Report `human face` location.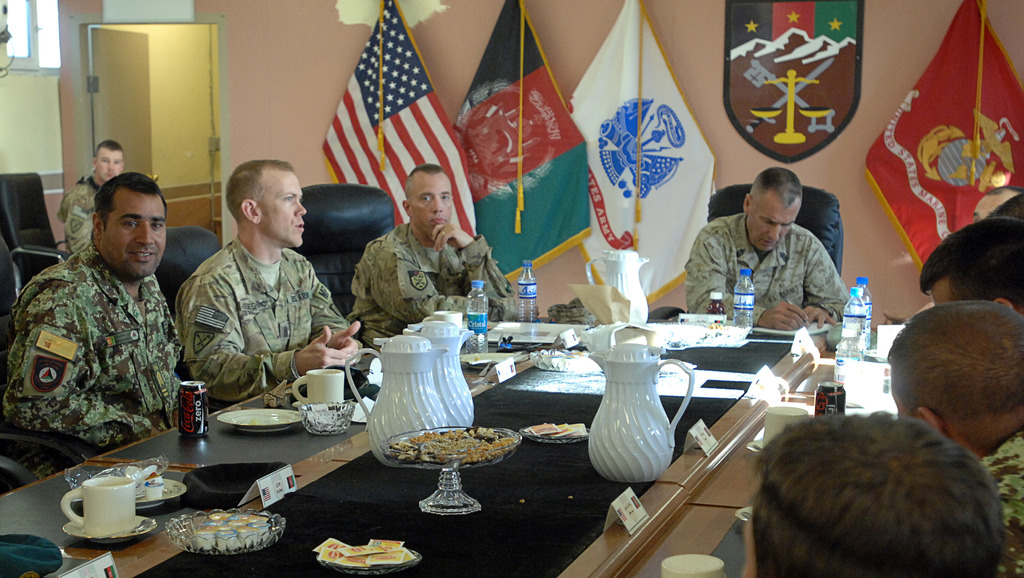
Report: (96, 147, 124, 184).
